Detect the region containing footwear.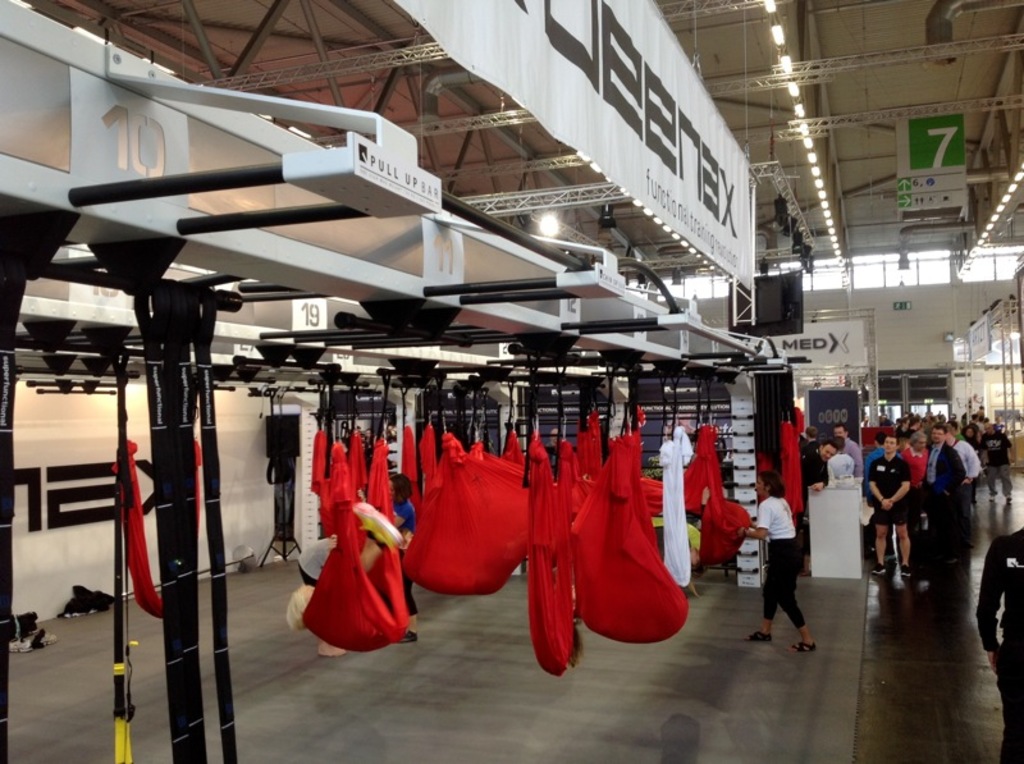
box(785, 640, 814, 650).
